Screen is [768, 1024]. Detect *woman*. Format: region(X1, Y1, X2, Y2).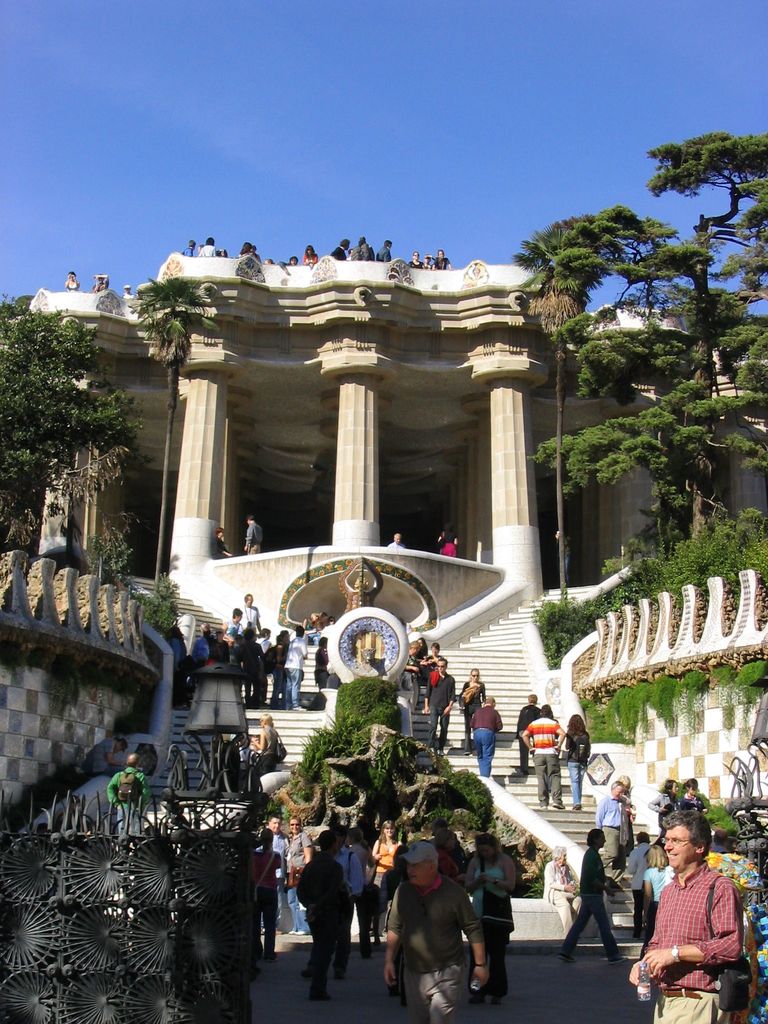
region(266, 627, 287, 701).
